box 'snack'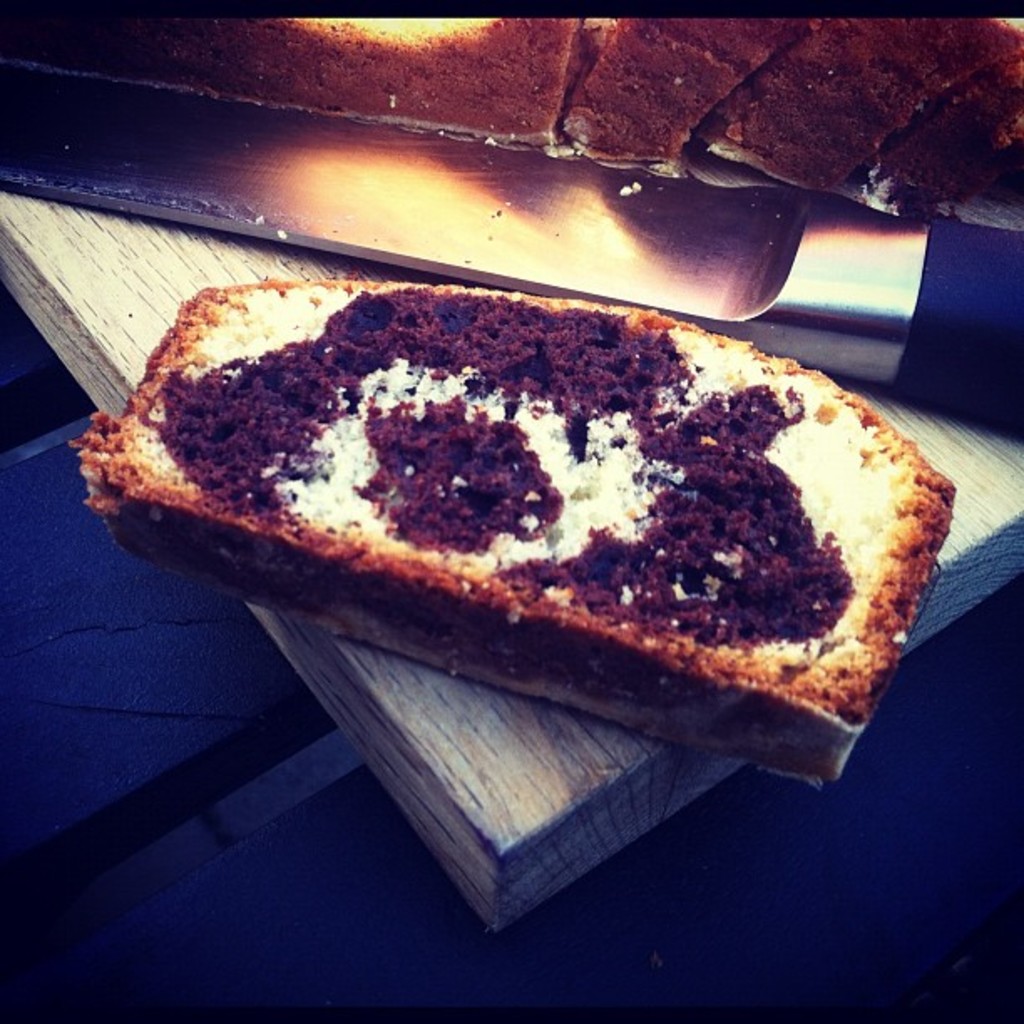
[62,286,960,778]
